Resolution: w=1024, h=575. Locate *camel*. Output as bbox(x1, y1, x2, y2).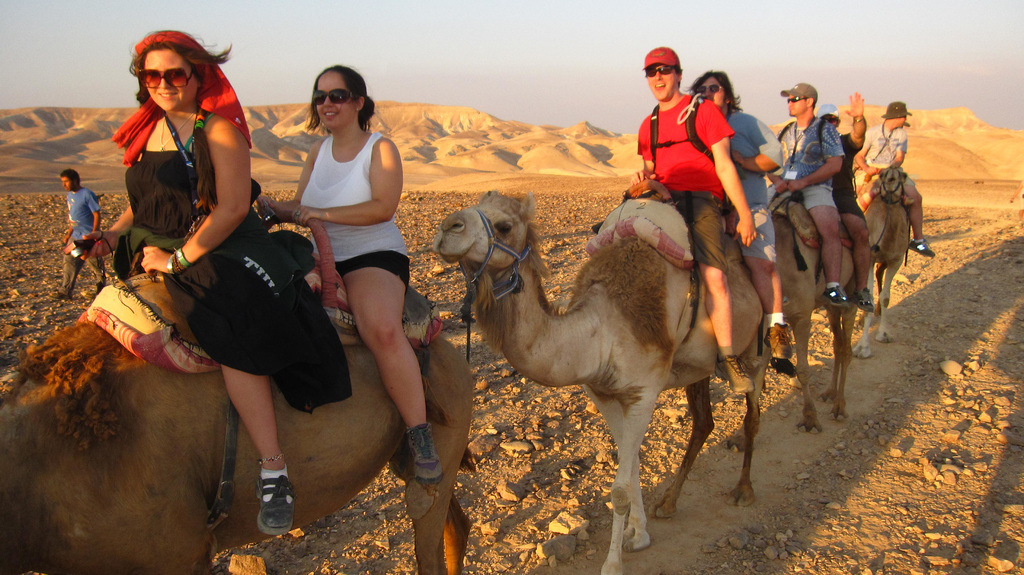
bbox(725, 218, 867, 453).
